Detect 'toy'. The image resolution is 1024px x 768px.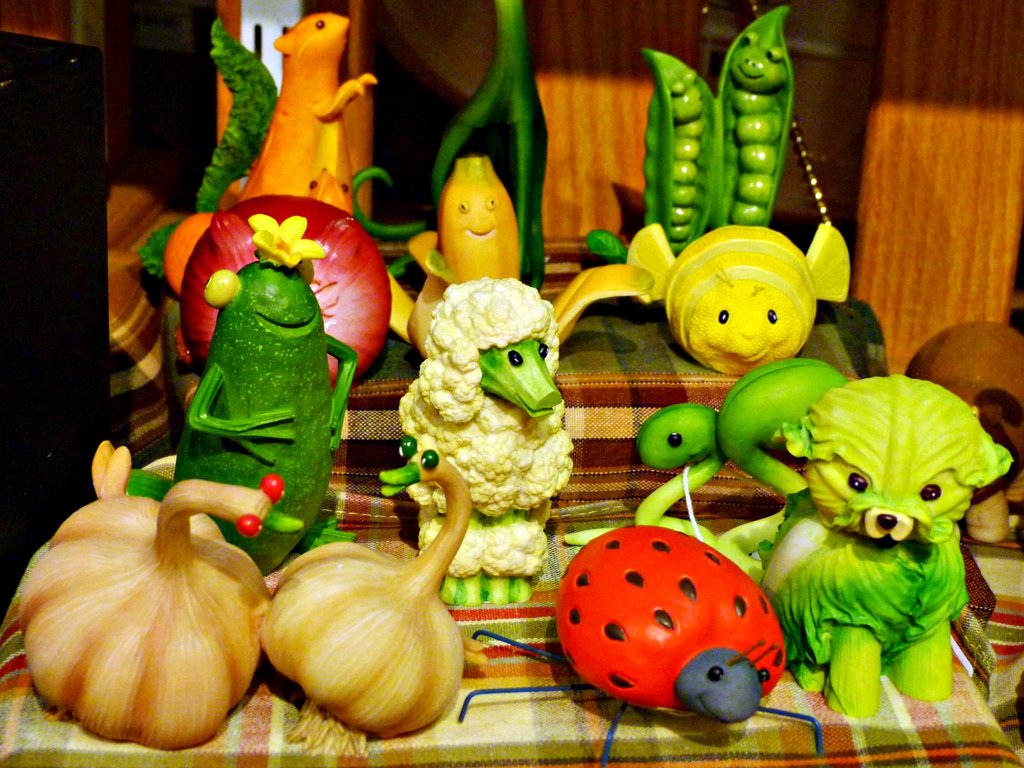
{"left": 398, "top": 294, "right": 557, "bottom": 600}.
